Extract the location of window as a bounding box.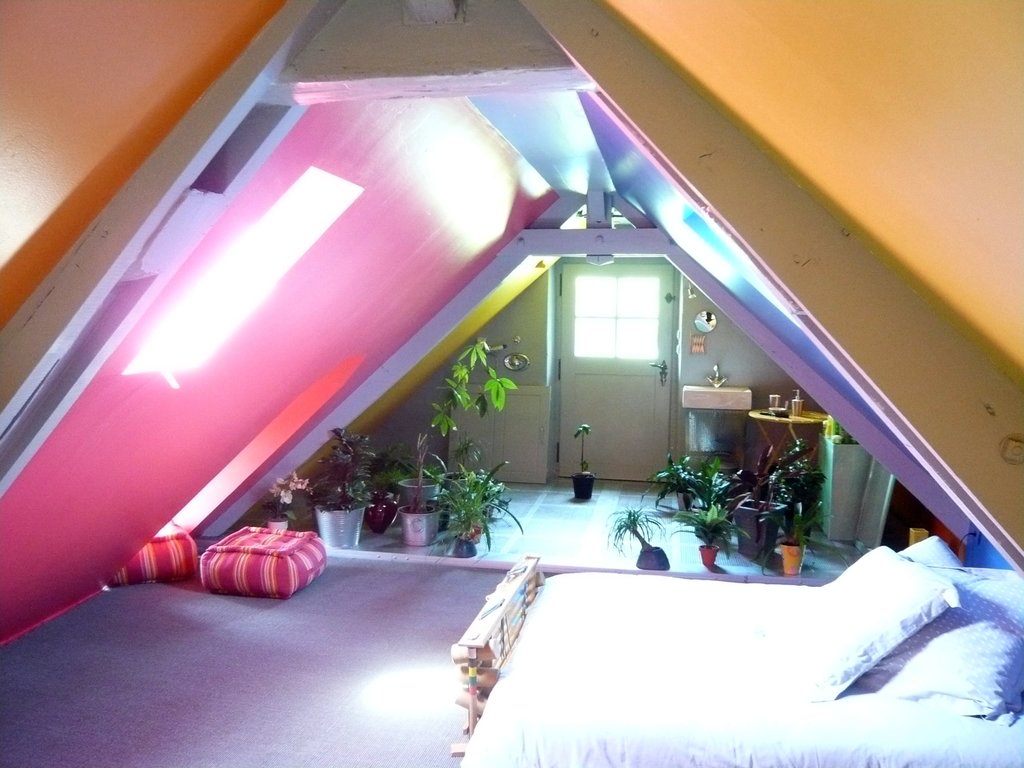
box=[97, 356, 365, 593].
